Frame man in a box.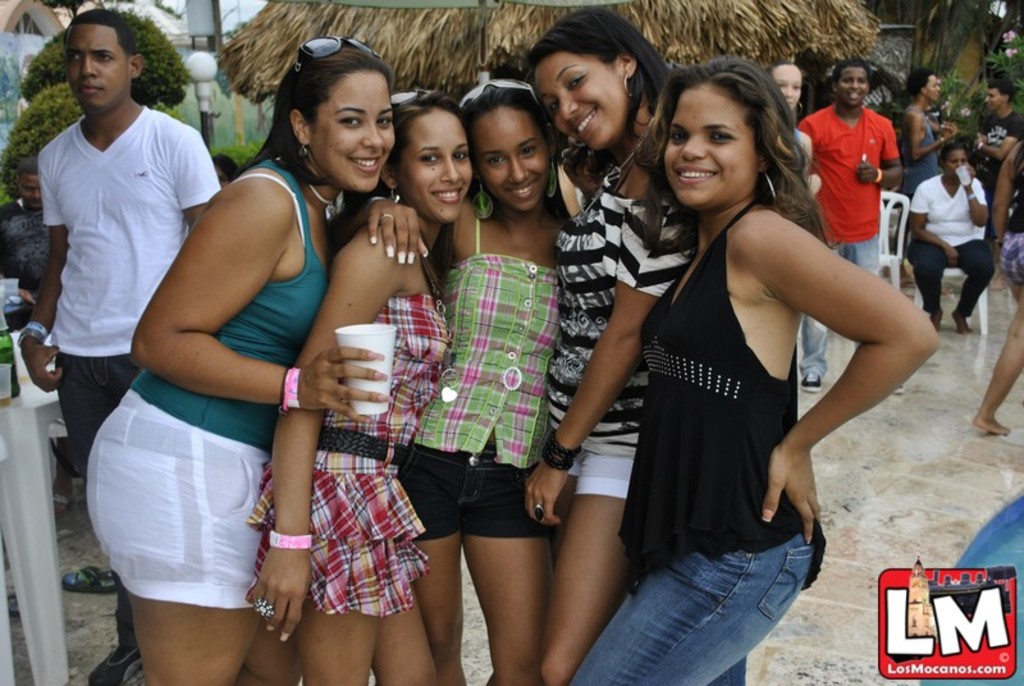
rect(796, 60, 905, 393).
